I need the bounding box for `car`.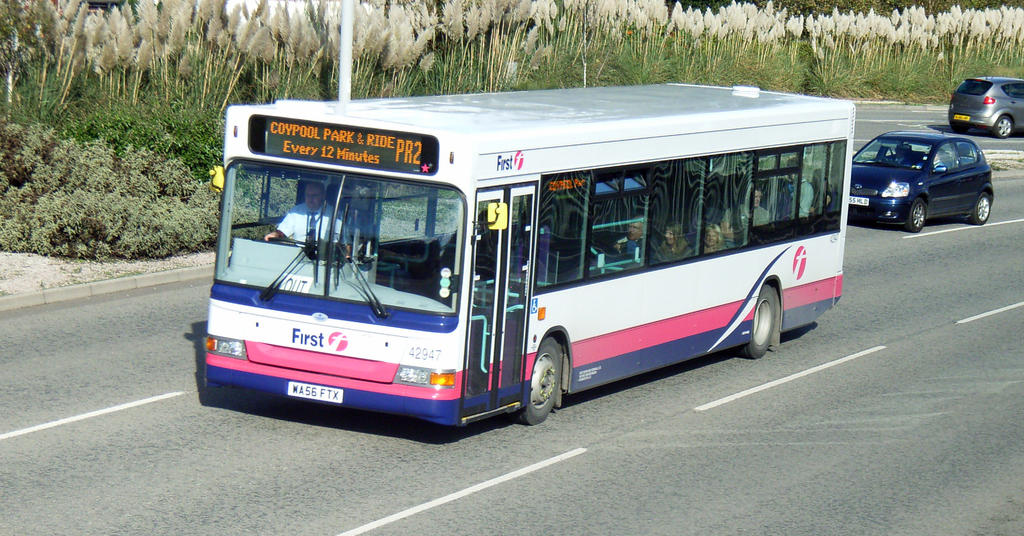
Here it is: region(852, 115, 1000, 233).
